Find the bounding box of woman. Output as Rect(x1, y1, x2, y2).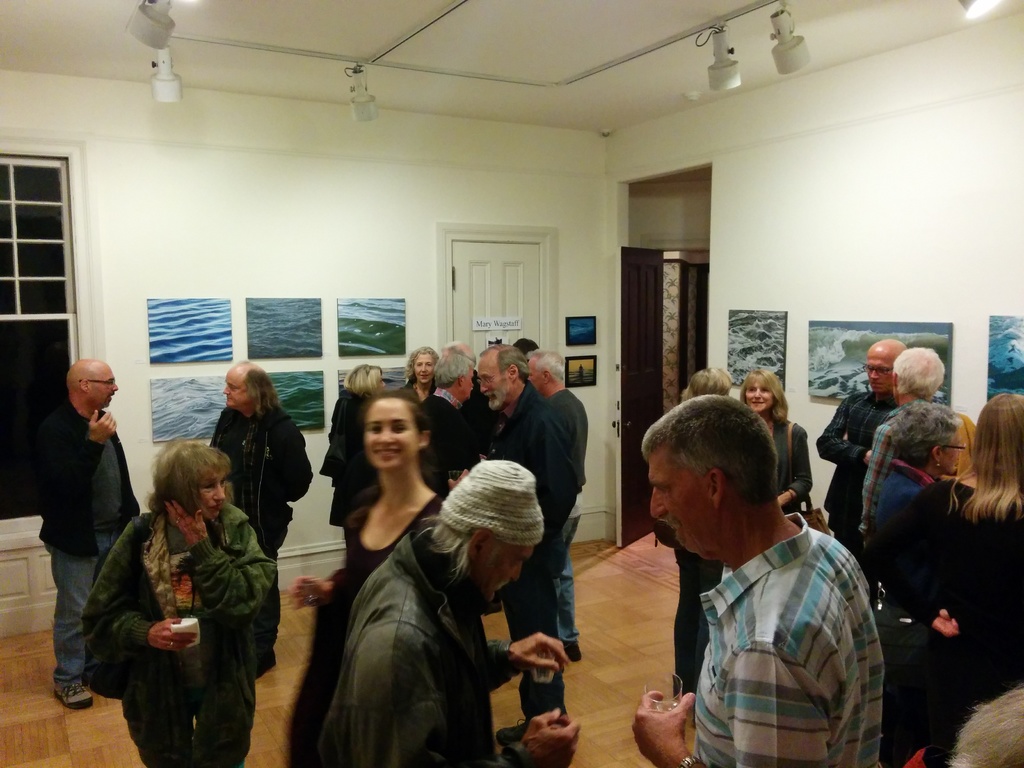
Rect(737, 368, 816, 523).
